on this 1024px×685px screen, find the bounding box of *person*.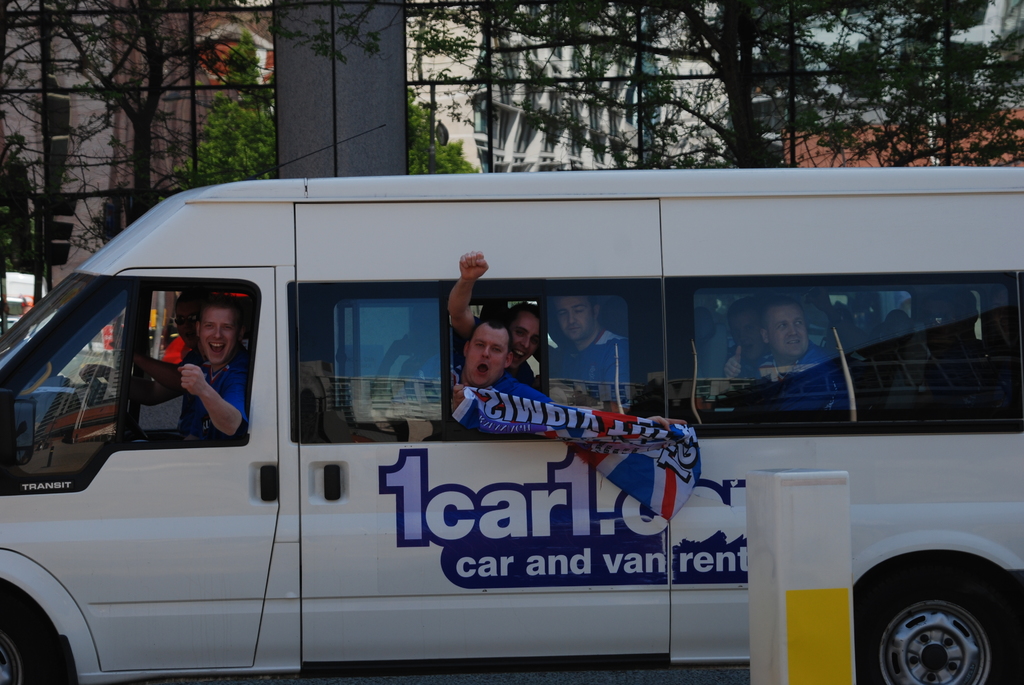
Bounding box: <region>438, 313, 689, 441</region>.
